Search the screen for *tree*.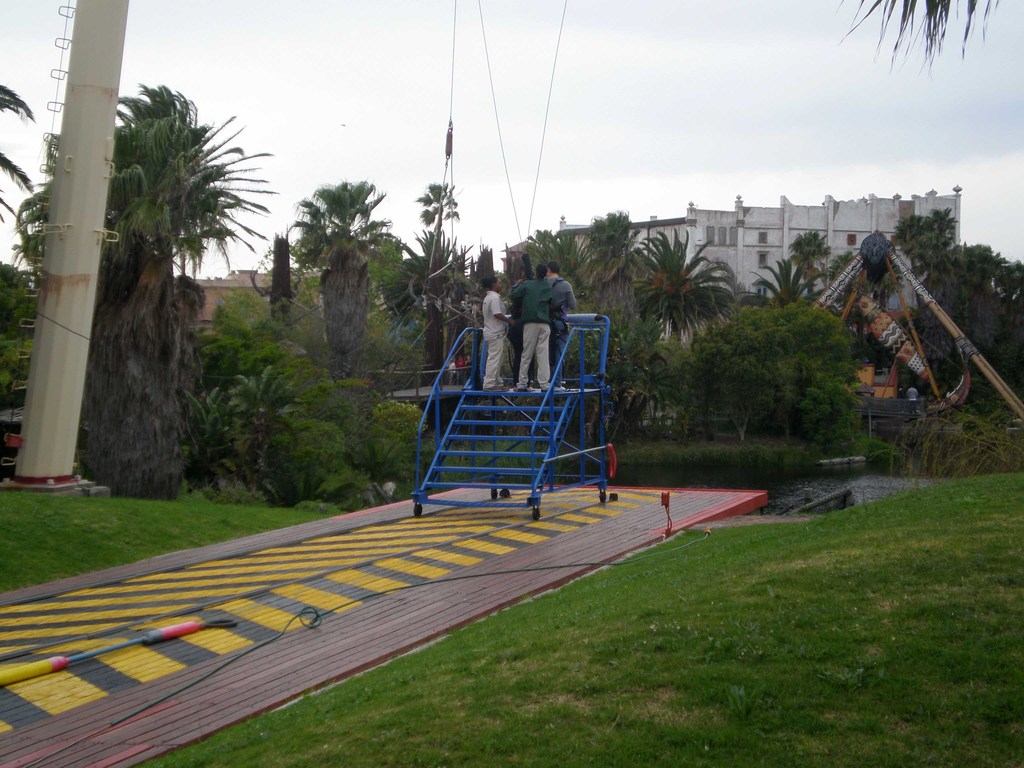
Found at box=[634, 230, 703, 343].
